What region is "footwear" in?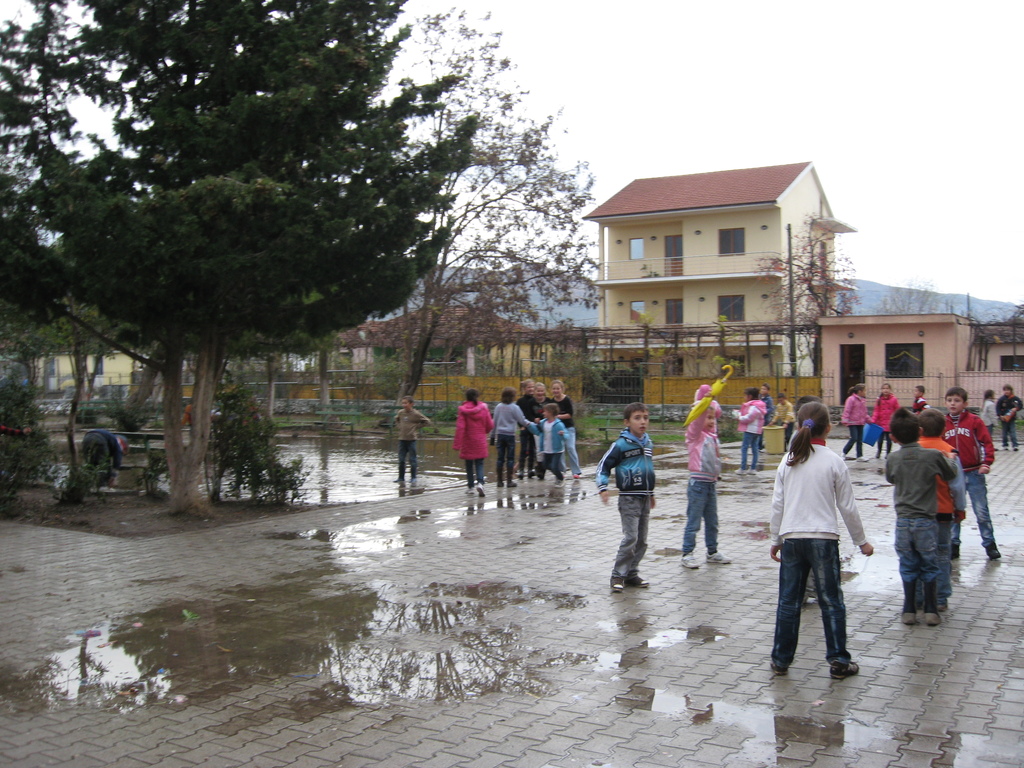
box=[608, 575, 624, 589].
